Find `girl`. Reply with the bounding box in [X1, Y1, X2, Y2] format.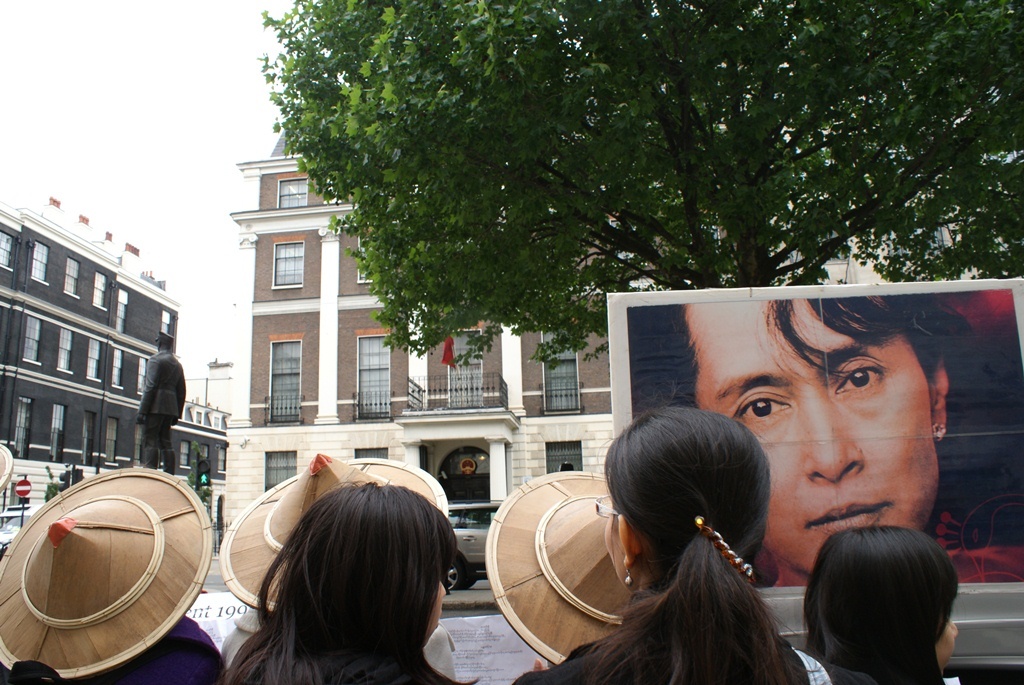
[224, 481, 481, 684].
